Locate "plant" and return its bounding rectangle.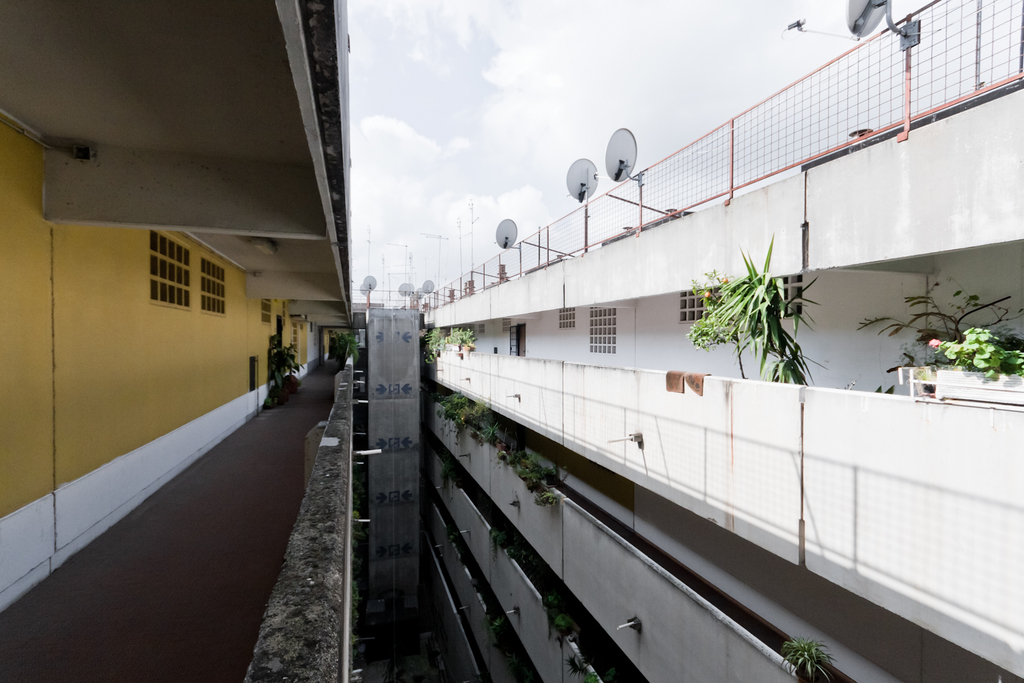
268:337:303:394.
